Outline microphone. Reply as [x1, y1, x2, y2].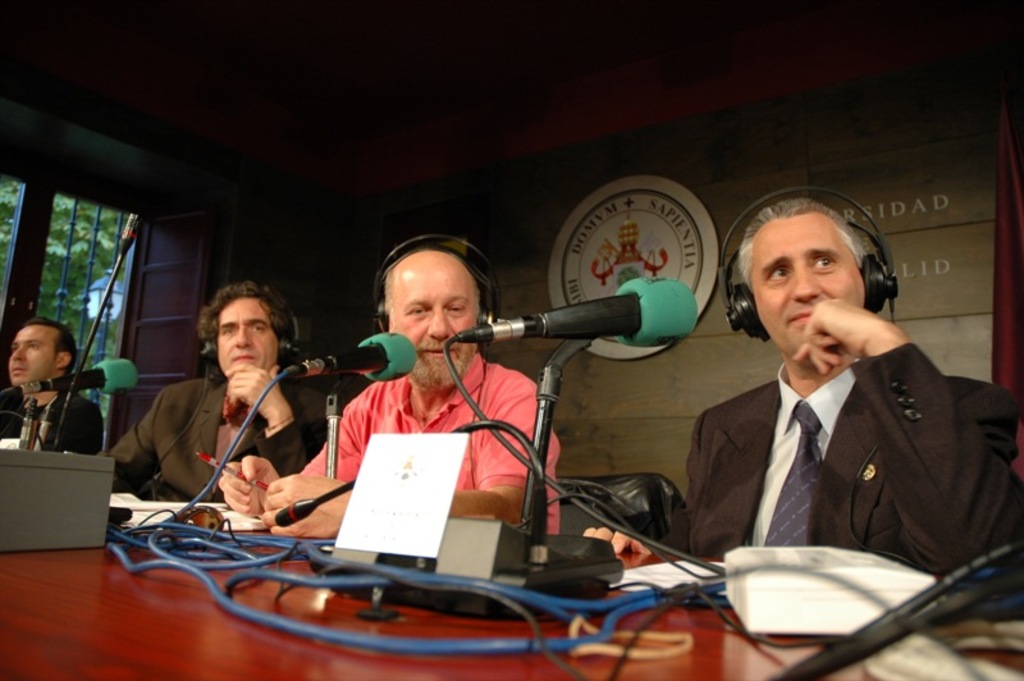
[4, 356, 140, 394].
